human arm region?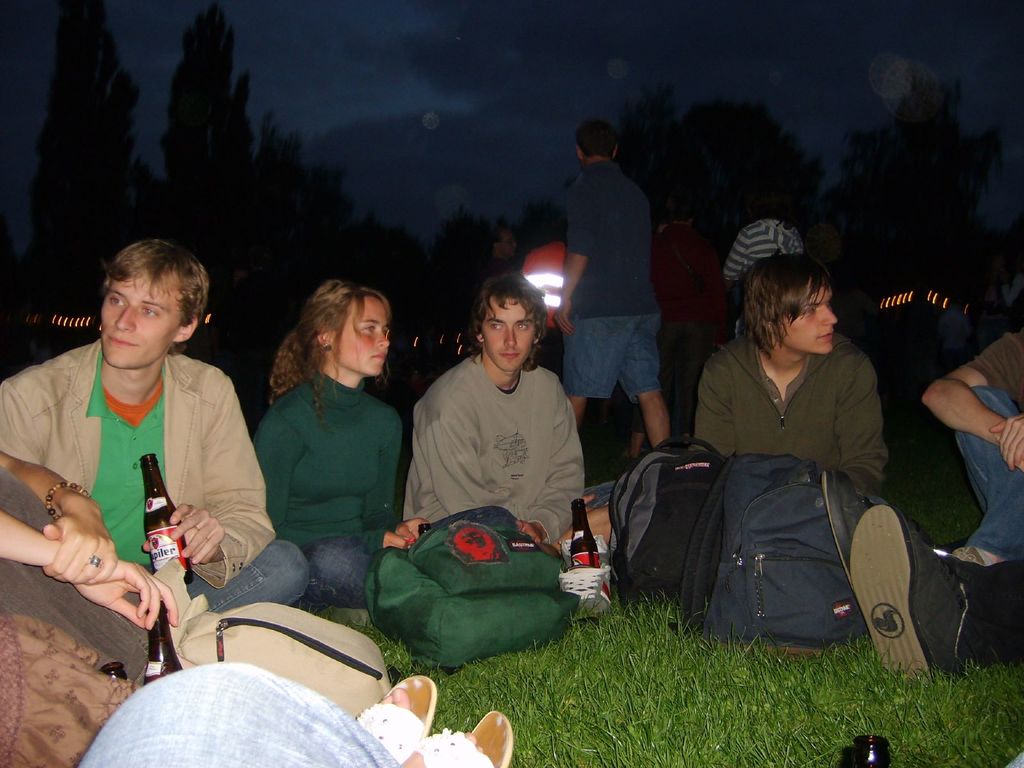
detection(986, 410, 1023, 470)
